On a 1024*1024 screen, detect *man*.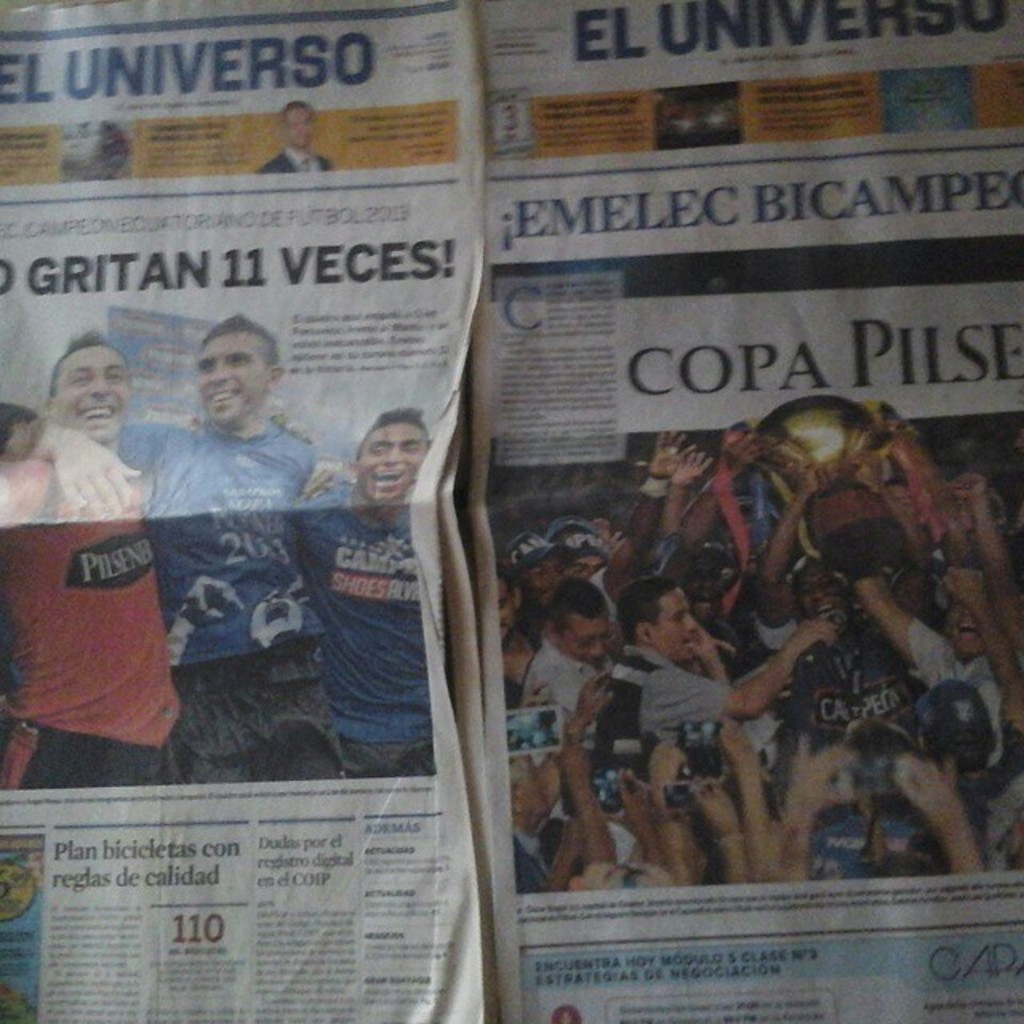
detection(6, 315, 339, 779).
